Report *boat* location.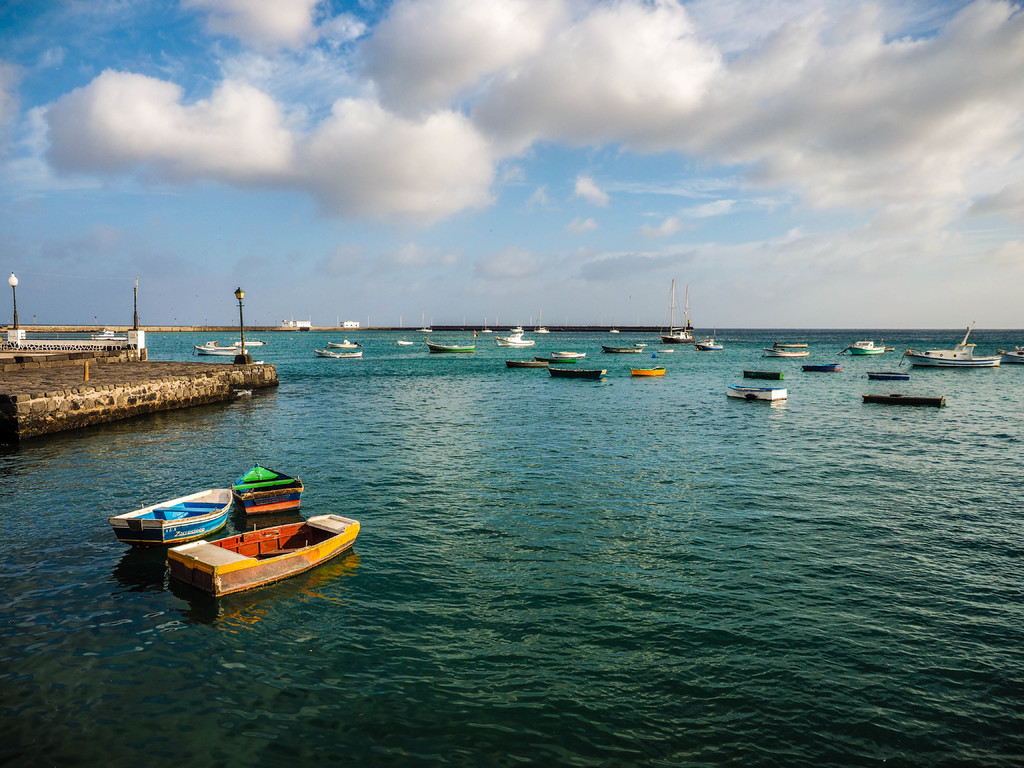
Report: (left=802, top=360, right=844, bottom=376).
